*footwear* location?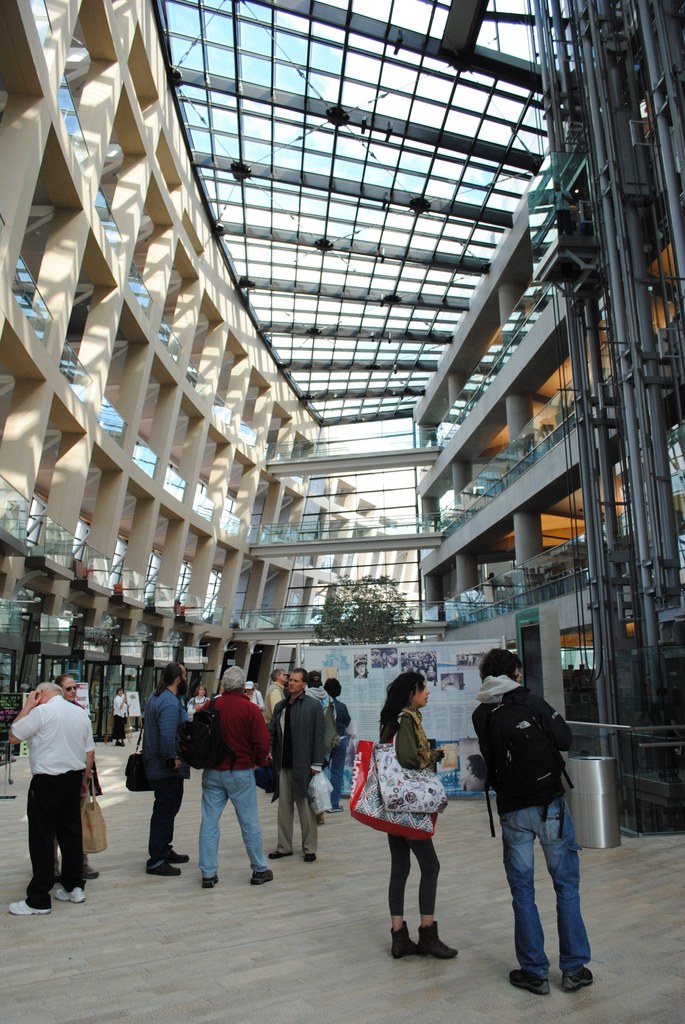
12 890 54 918
